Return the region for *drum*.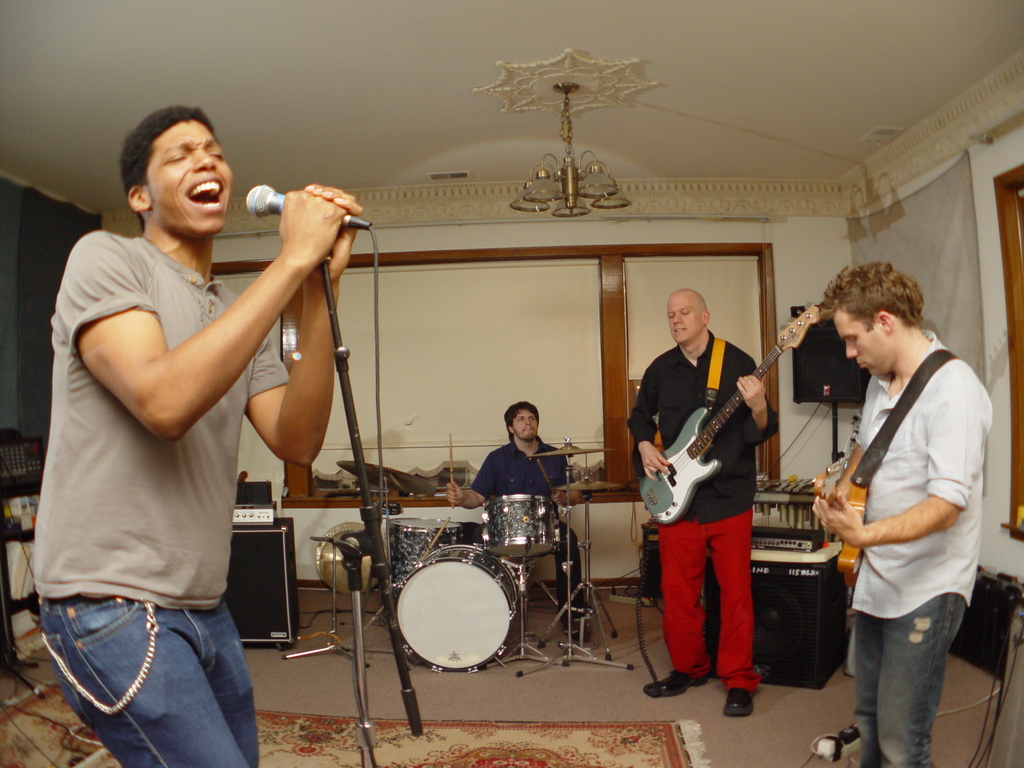
383, 519, 461, 598.
